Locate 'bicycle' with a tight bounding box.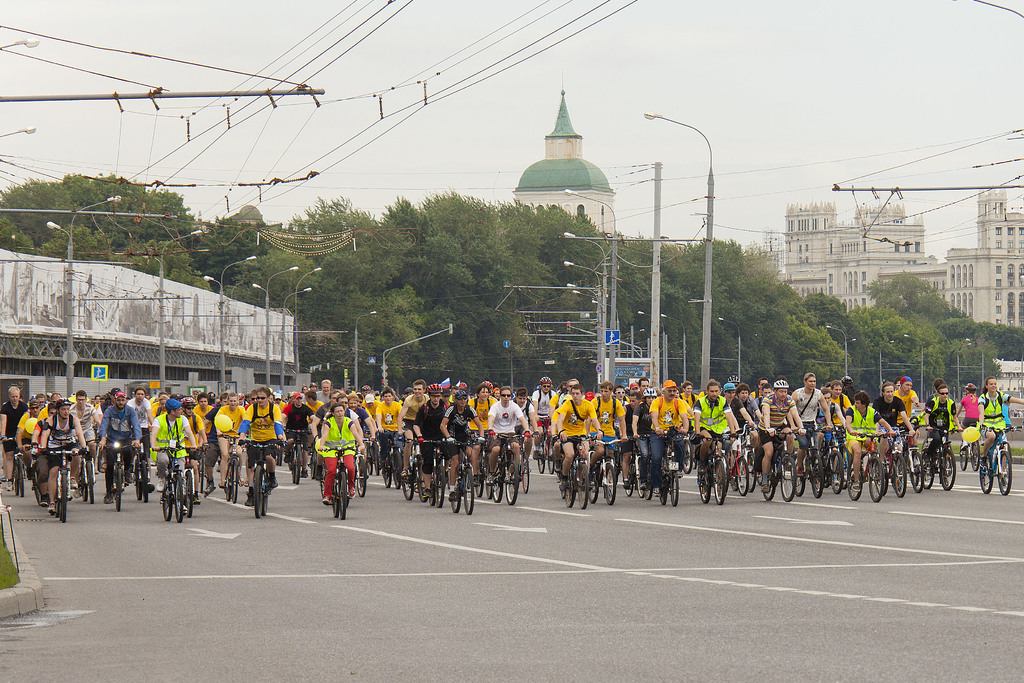
51, 444, 77, 513.
